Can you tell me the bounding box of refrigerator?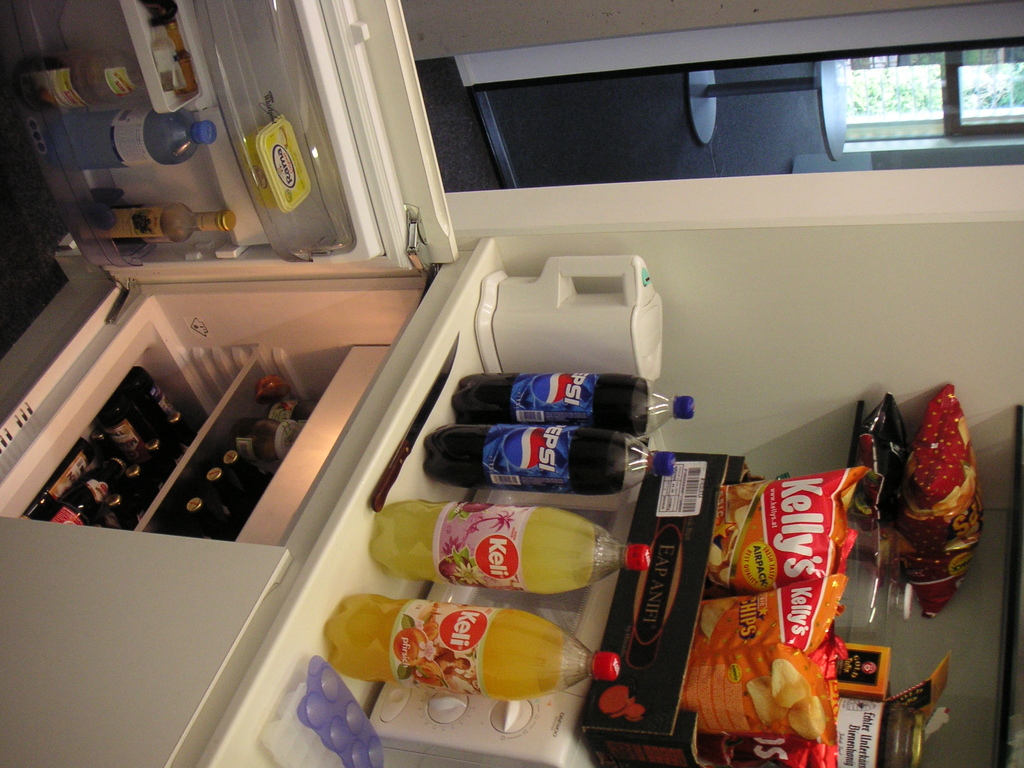
{"left": 0, "top": 0, "right": 474, "bottom": 767}.
